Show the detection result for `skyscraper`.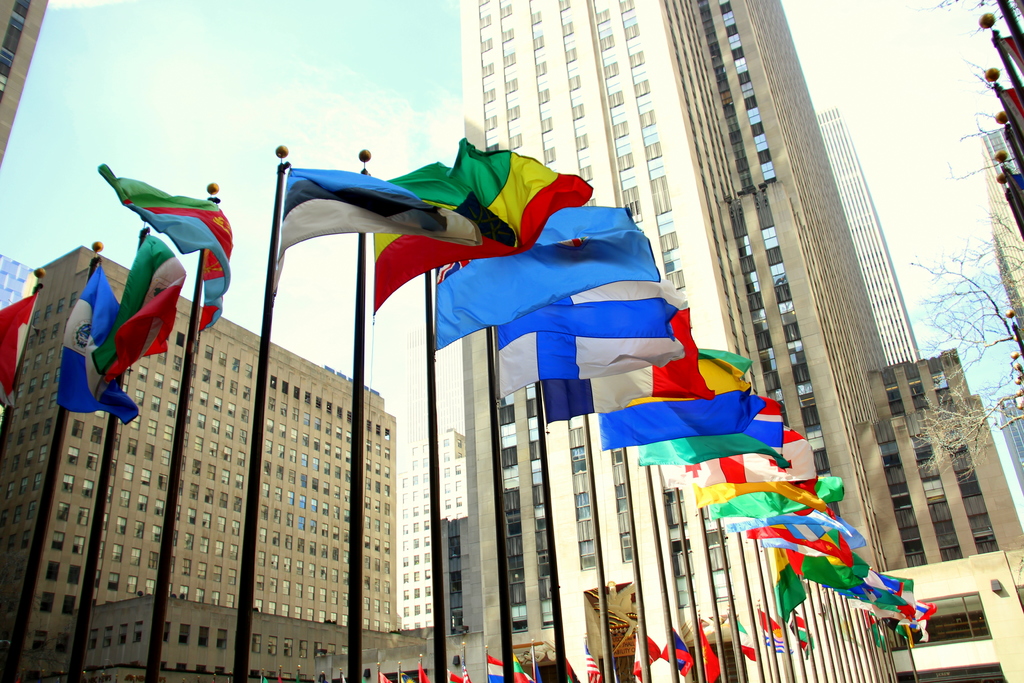
<region>818, 101, 922, 370</region>.
